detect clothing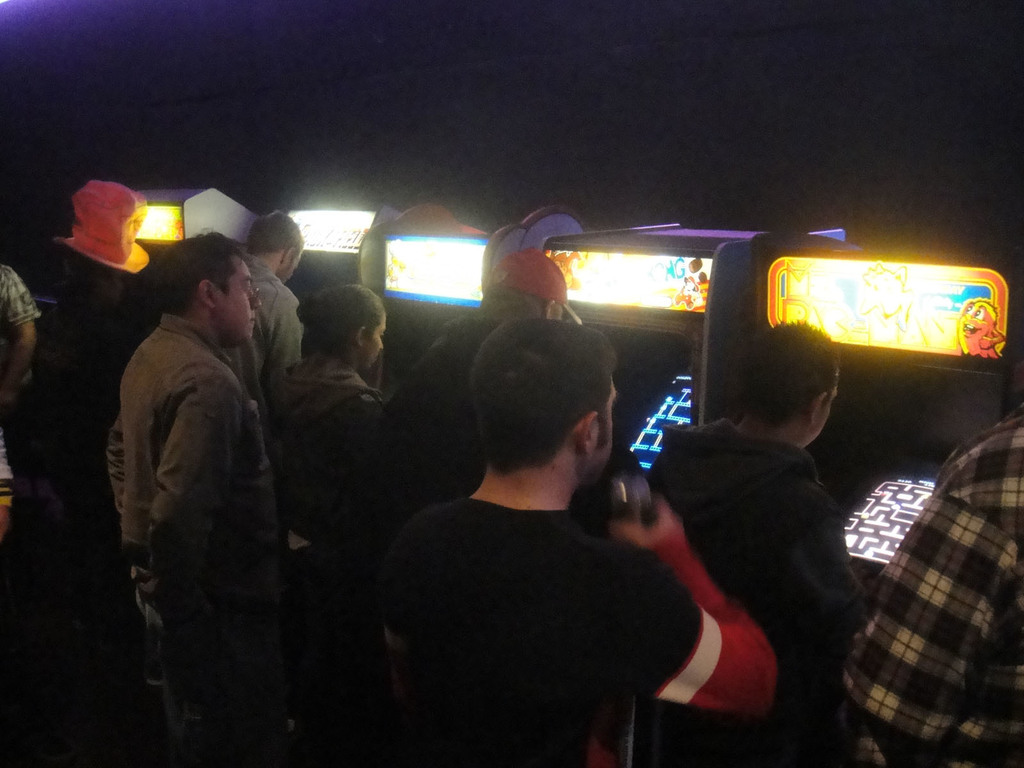
box=[0, 262, 47, 464]
